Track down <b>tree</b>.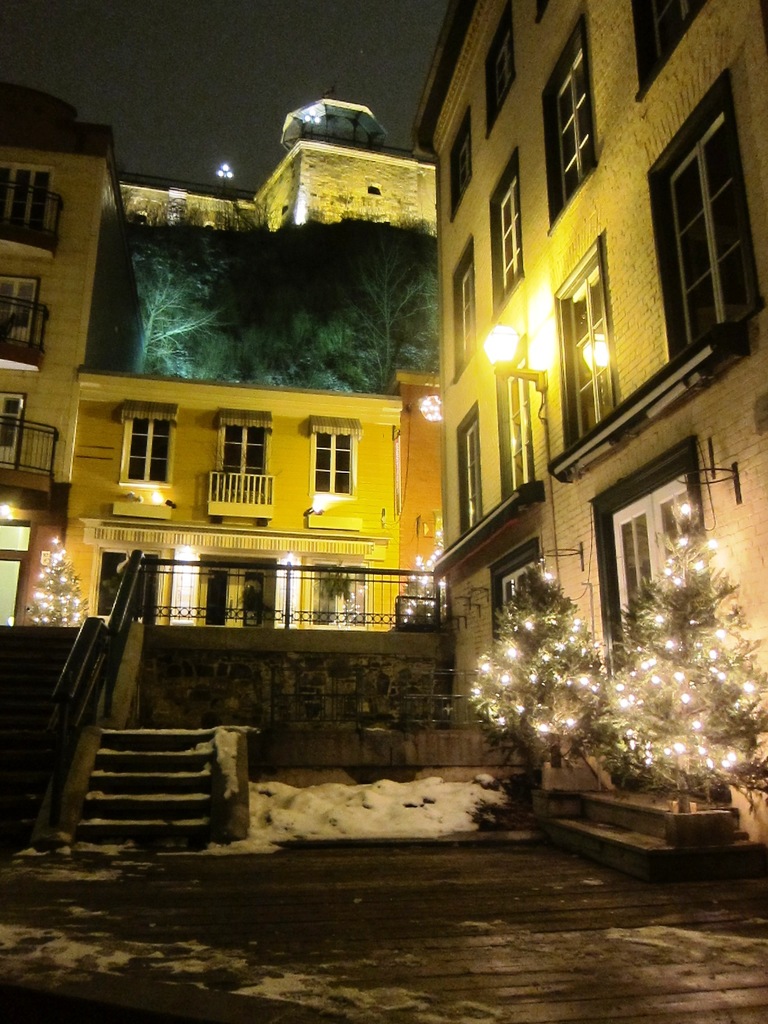
Tracked to BBox(19, 531, 86, 625).
